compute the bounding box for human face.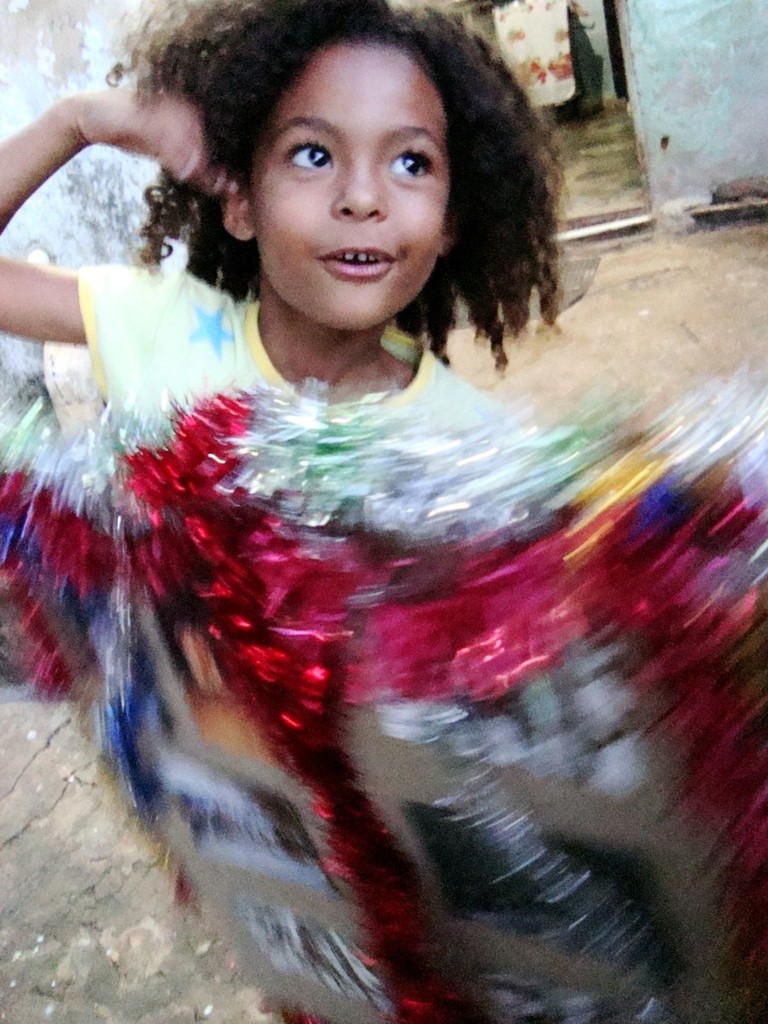
<bbox>251, 46, 451, 337</bbox>.
